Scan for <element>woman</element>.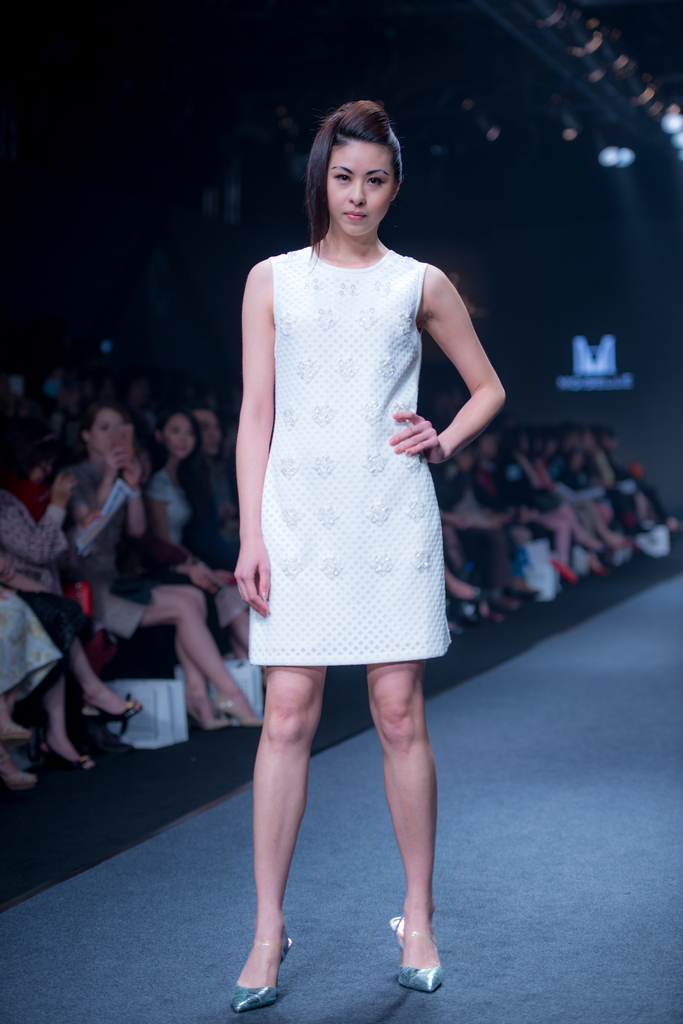
Scan result: <region>0, 454, 150, 780</region>.
